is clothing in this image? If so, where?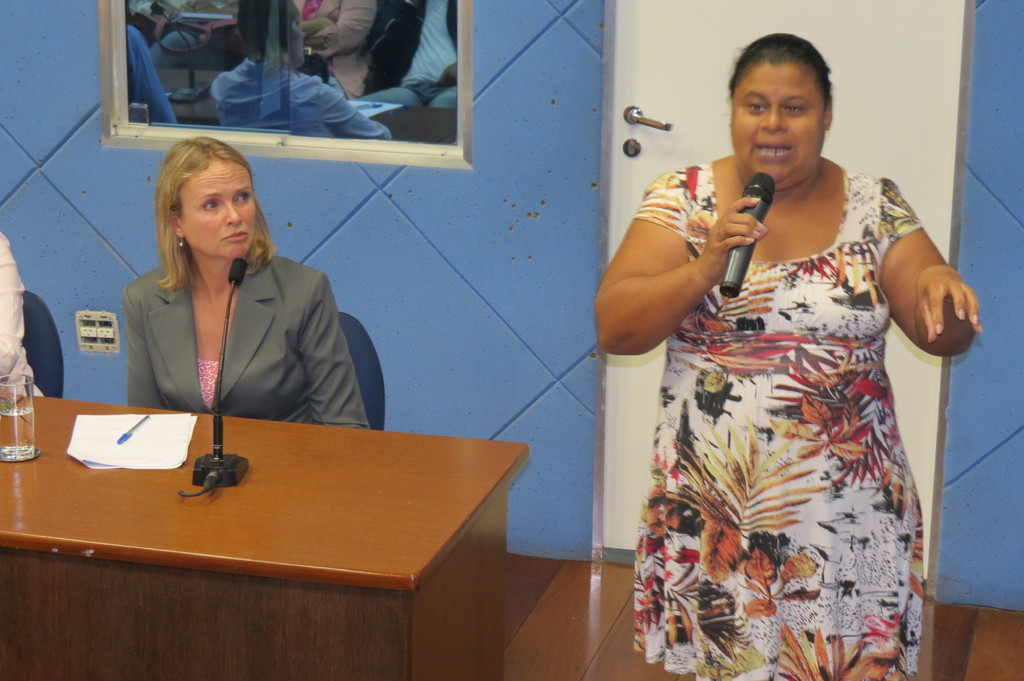
Yes, at detection(209, 56, 389, 141).
